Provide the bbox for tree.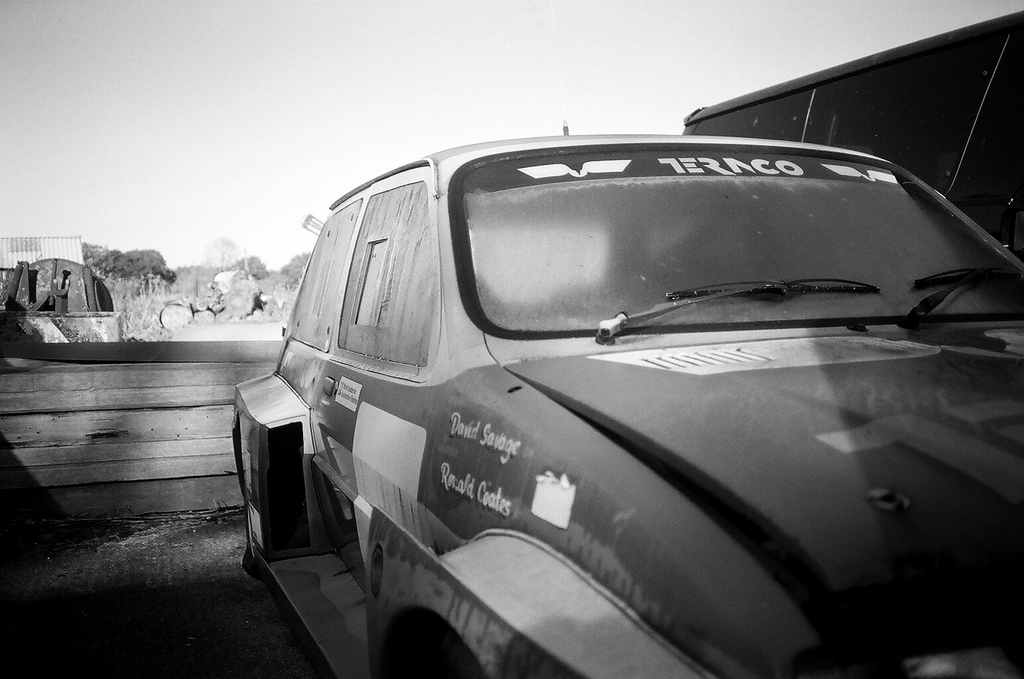
bbox=(274, 245, 310, 284).
